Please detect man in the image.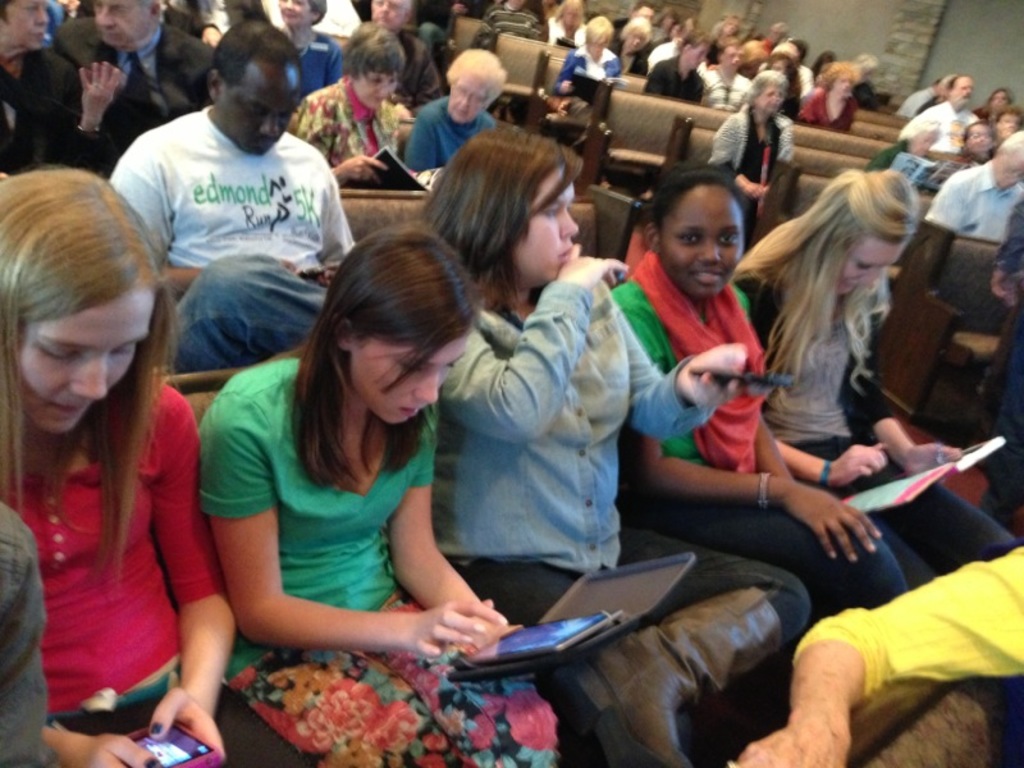
892:69:954:122.
